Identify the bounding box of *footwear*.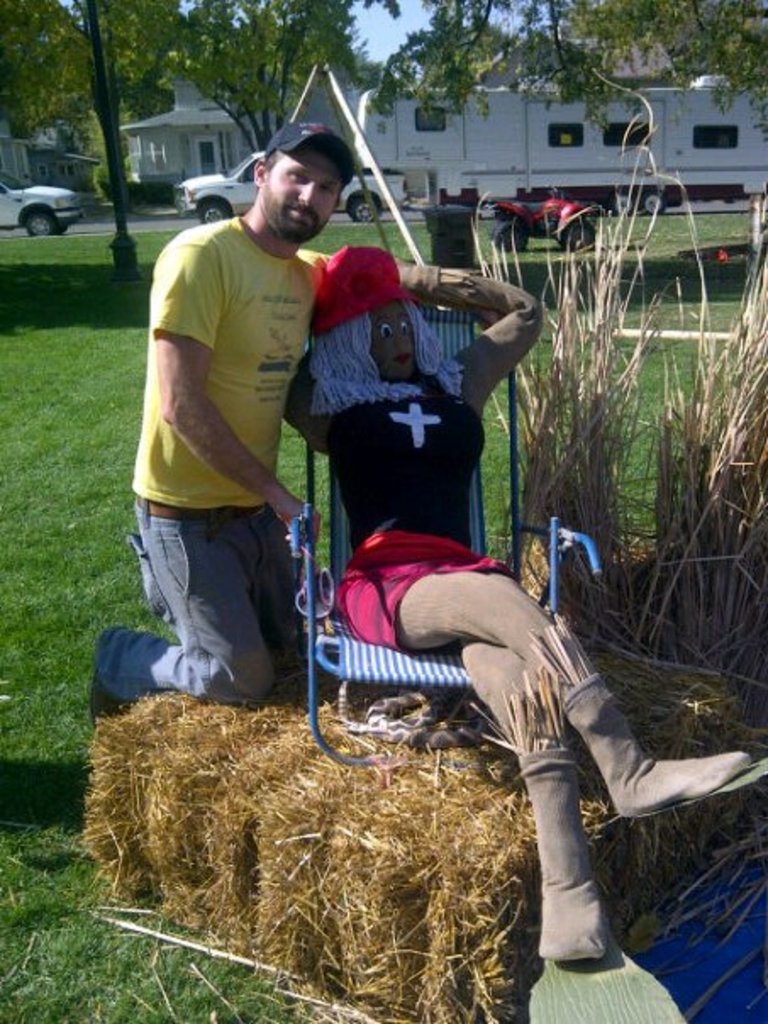
region(524, 756, 643, 990).
